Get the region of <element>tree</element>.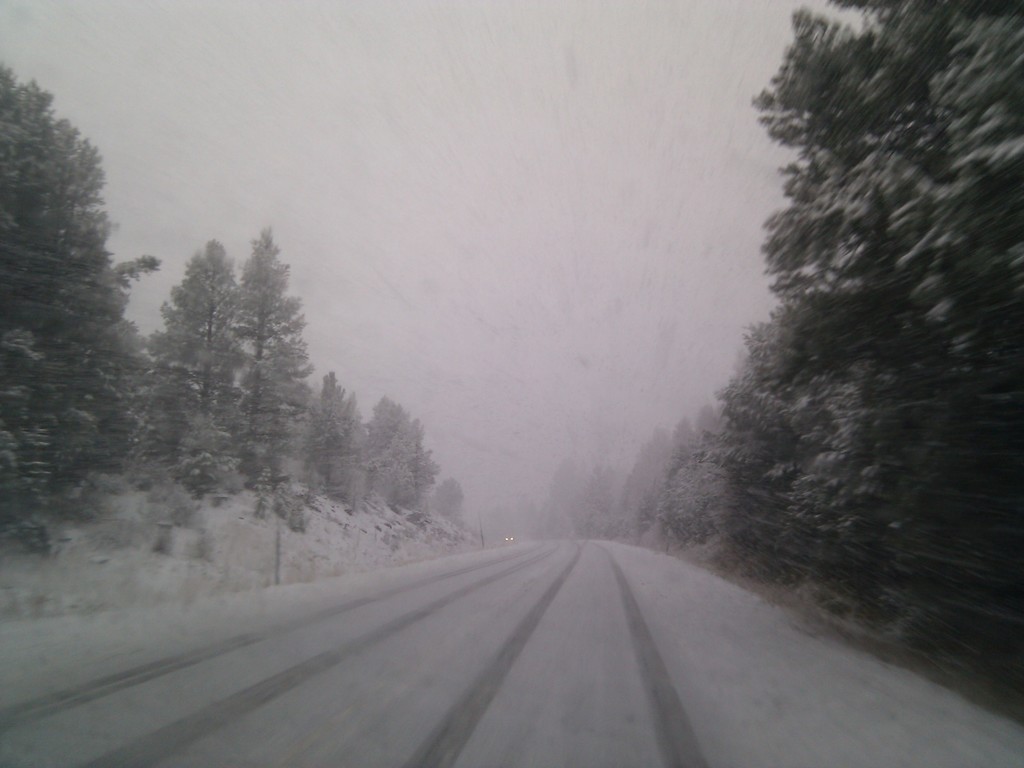
x1=131 y1=241 x2=276 y2=490.
